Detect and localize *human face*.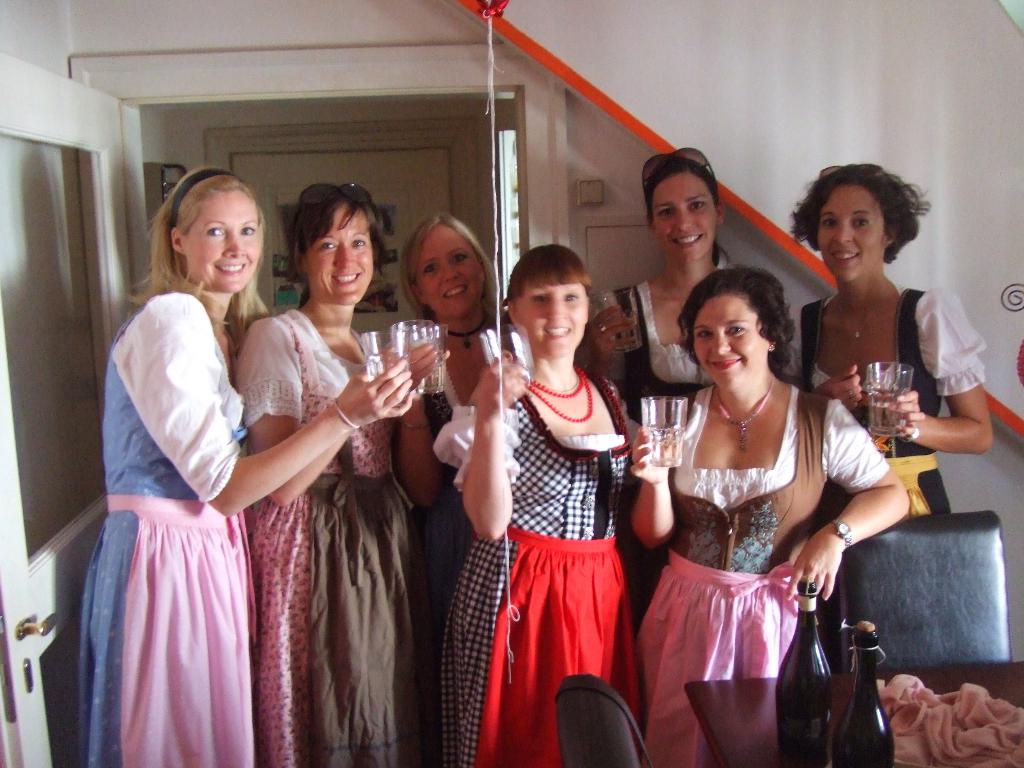
Localized at BBox(515, 278, 588, 351).
